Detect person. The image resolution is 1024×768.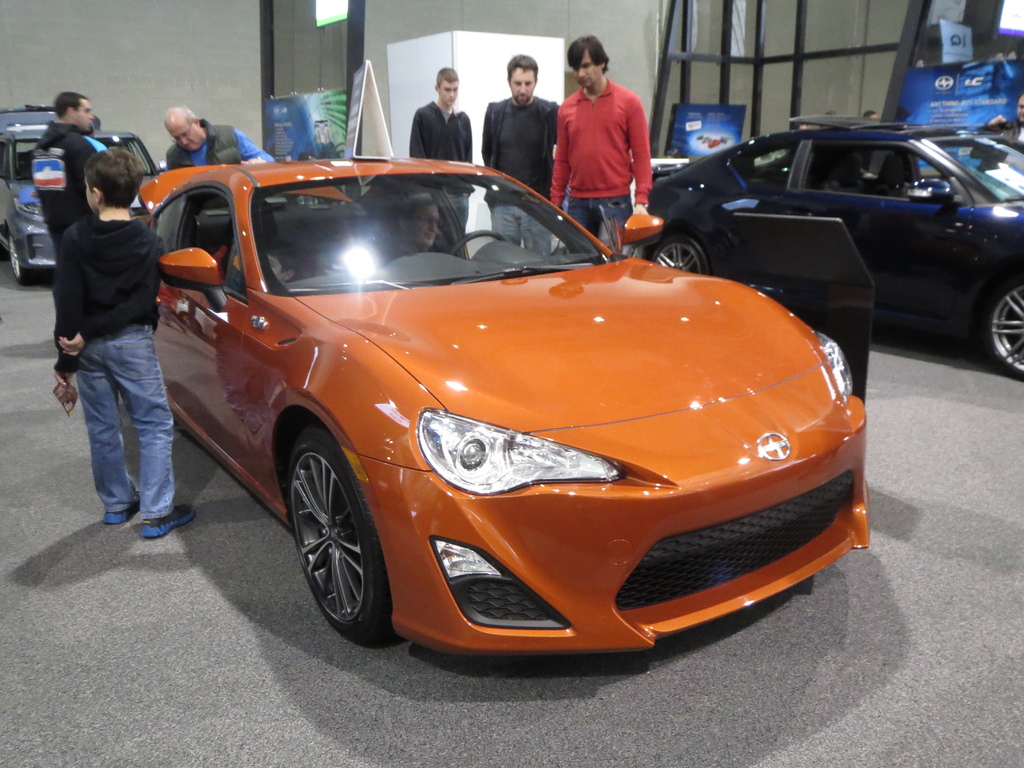
[166, 105, 274, 171].
